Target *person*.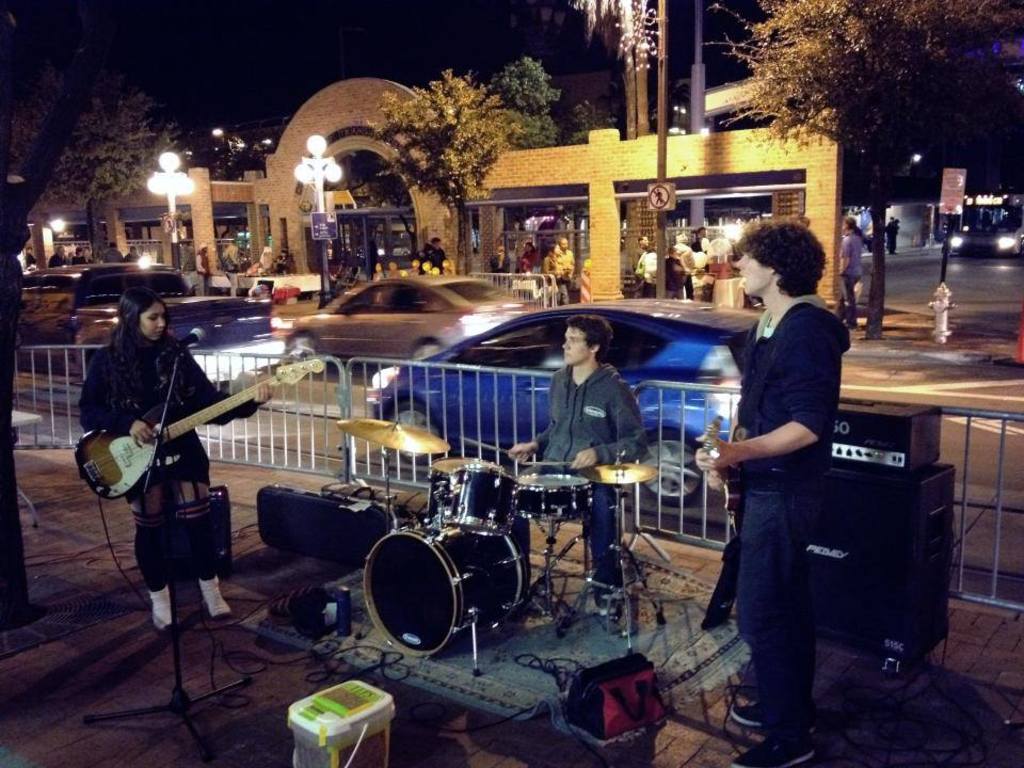
Target region: 885 212 898 258.
